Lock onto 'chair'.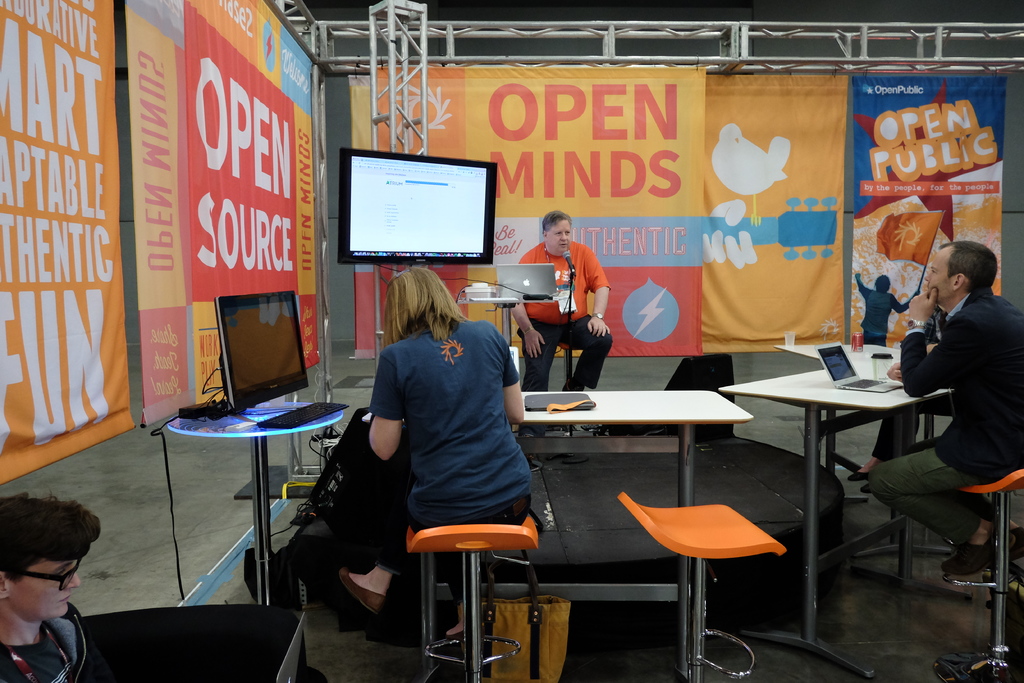
Locked: box(938, 467, 1023, 682).
